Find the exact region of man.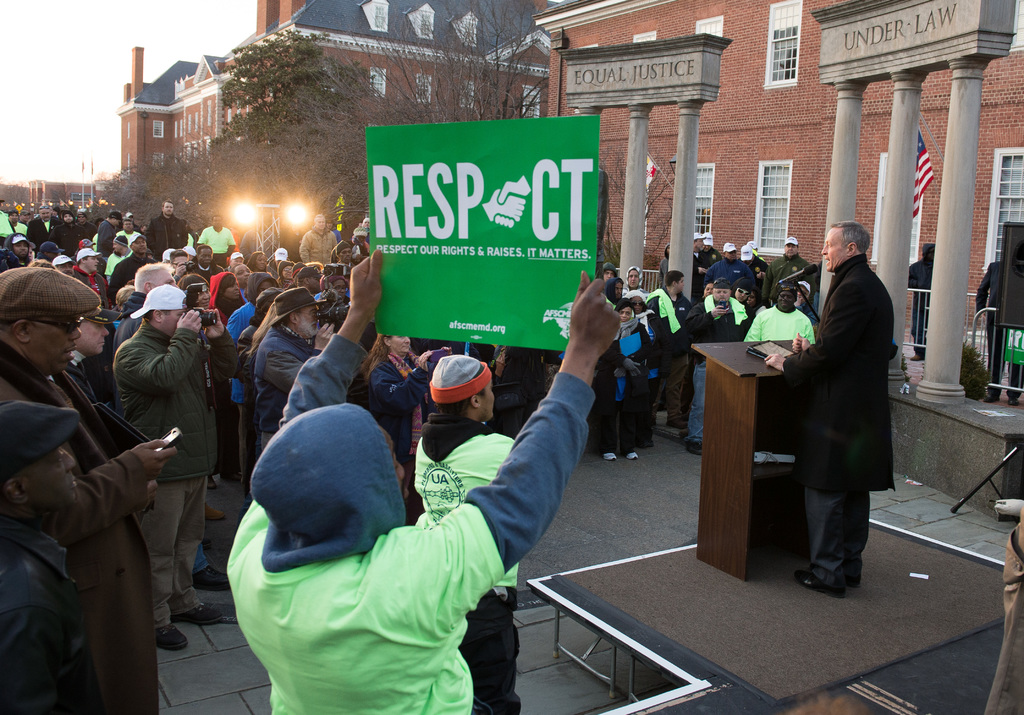
Exact region: x1=49, y1=211, x2=85, y2=250.
